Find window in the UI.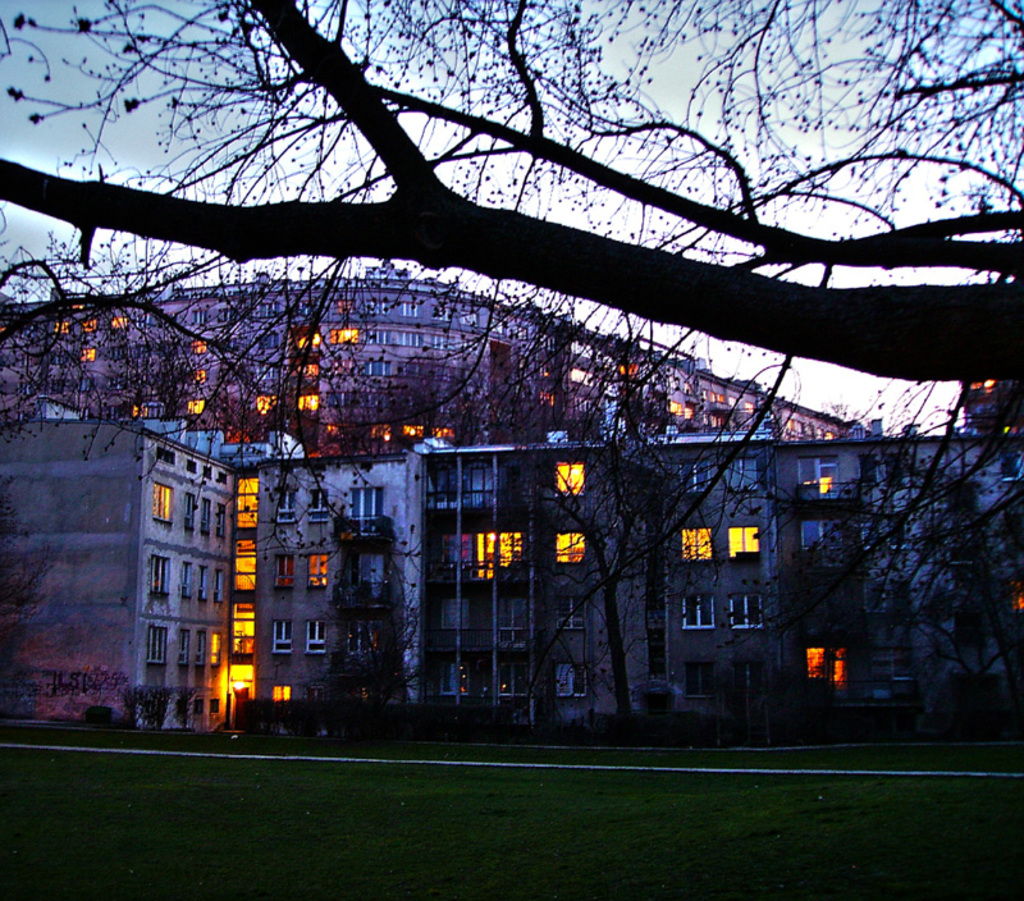
UI element at bbox=[270, 614, 288, 658].
